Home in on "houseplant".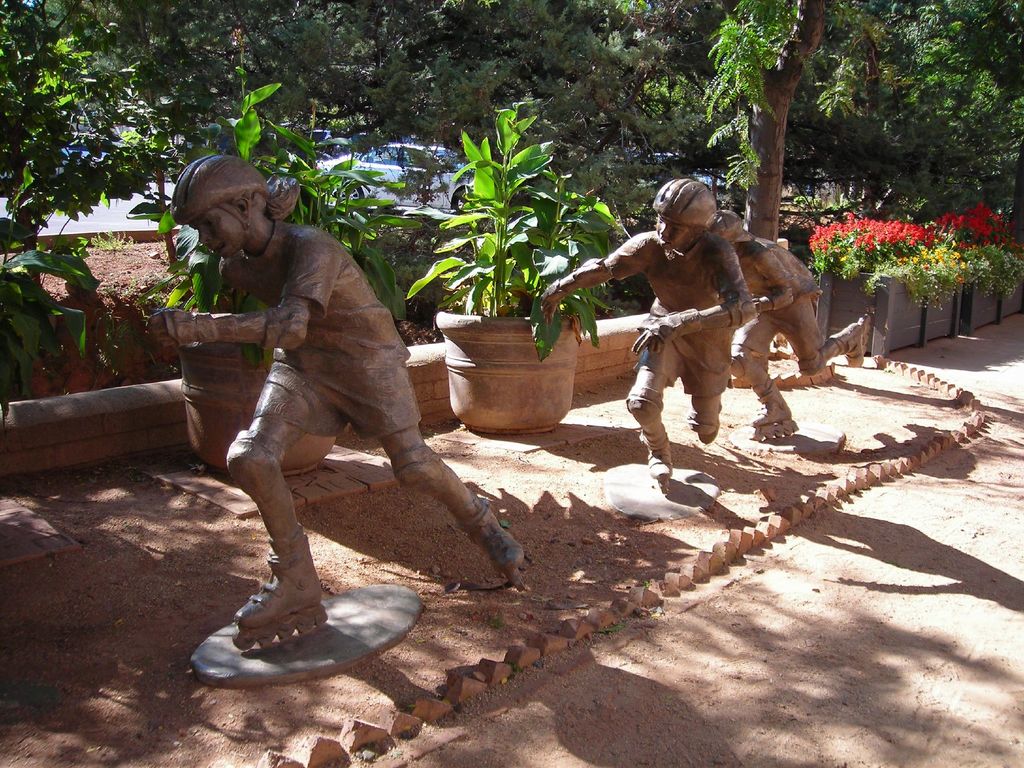
Homed in at Rect(402, 97, 631, 436).
